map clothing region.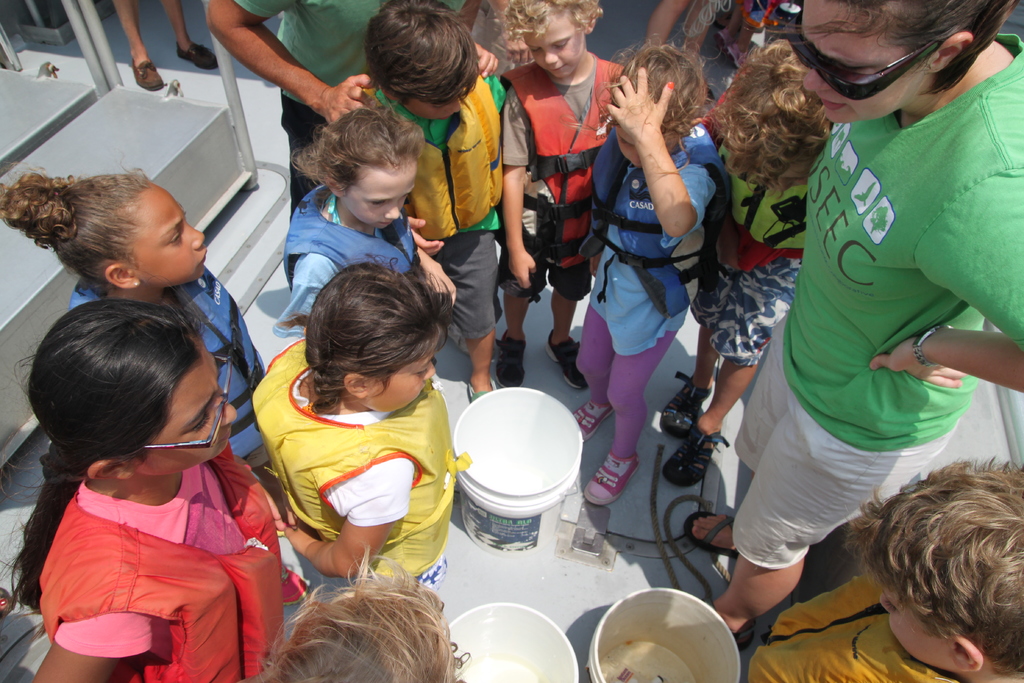
Mapped to [689,135,814,366].
